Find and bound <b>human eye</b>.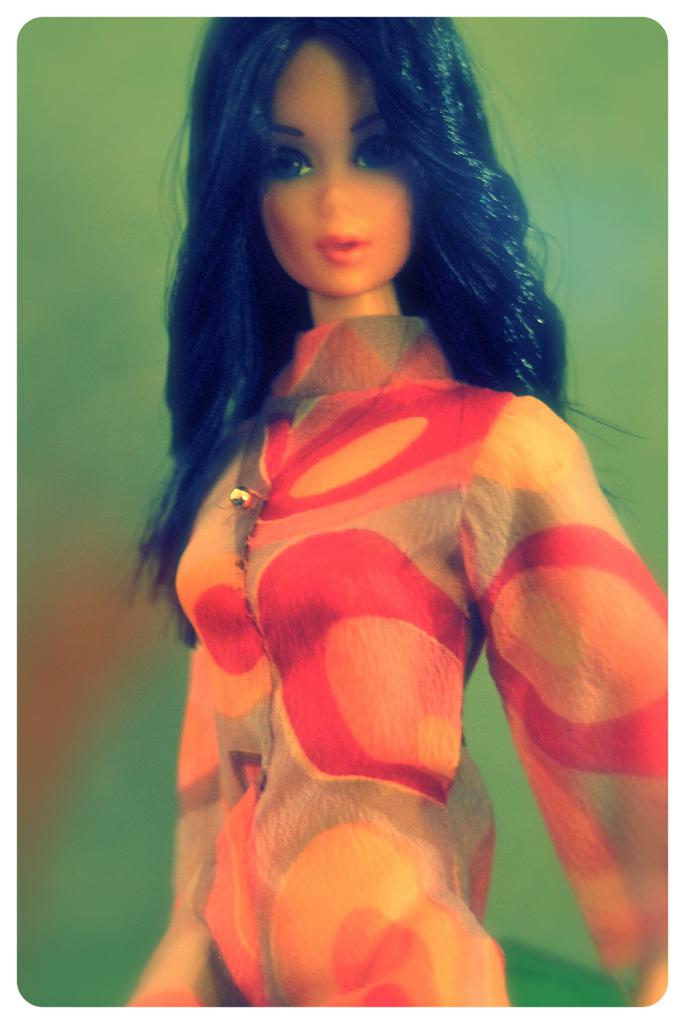
Bound: box=[349, 127, 413, 171].
